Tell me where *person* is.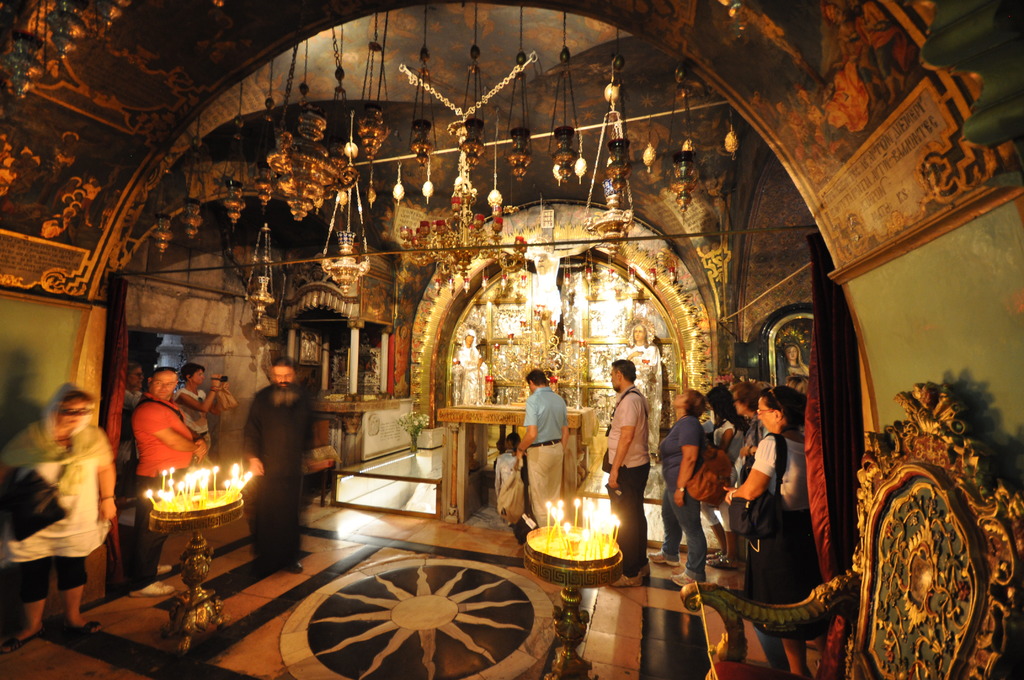
*person* is at 0, 384, 121, 649.
